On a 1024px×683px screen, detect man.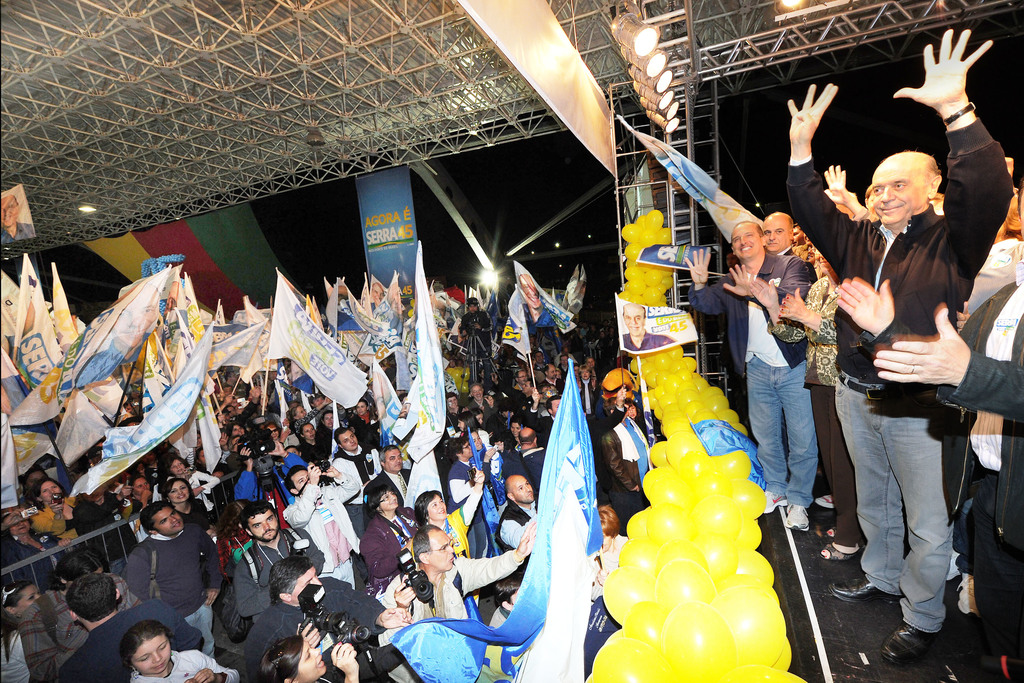
582:354:604:400.
